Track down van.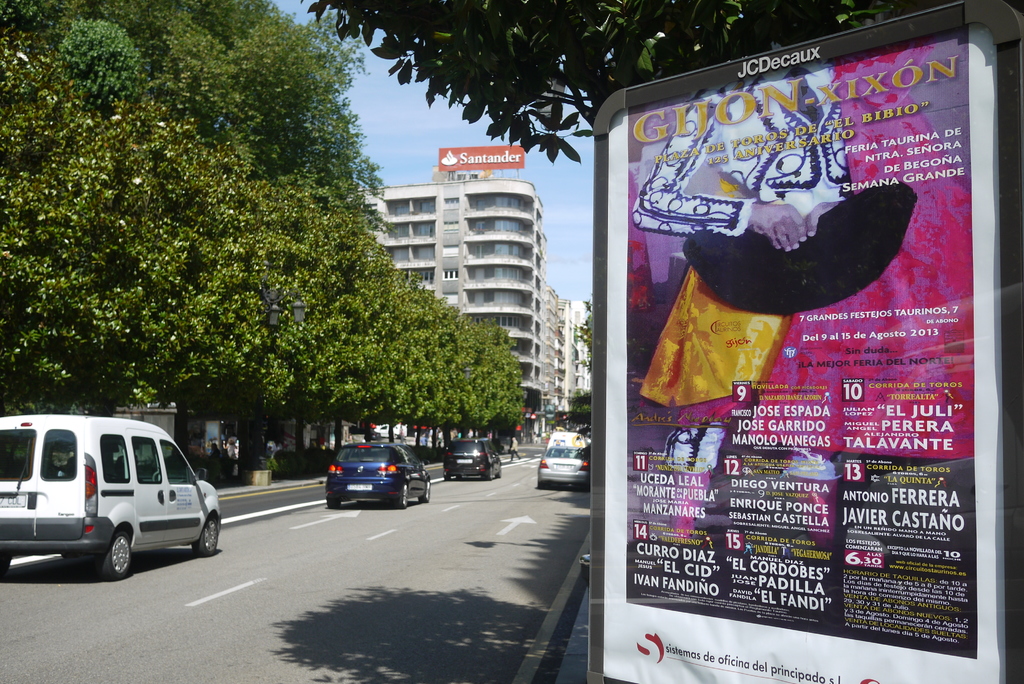
Tracked to bbox=[1, 412, 222, 580].
